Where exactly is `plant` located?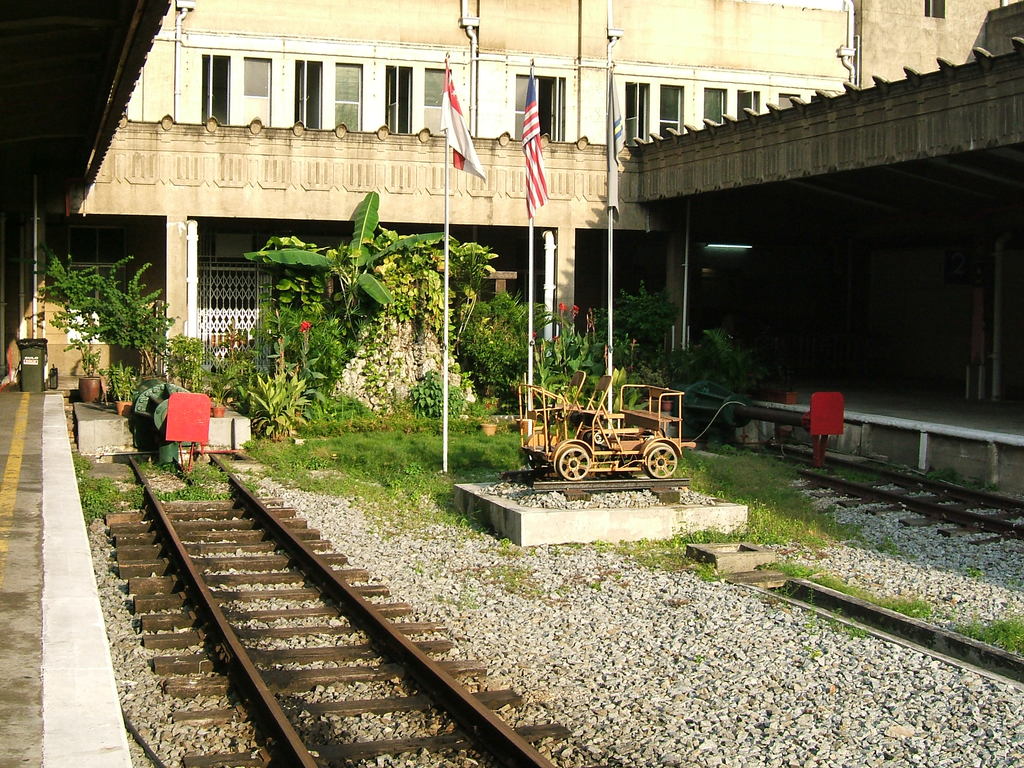
Its bounding box is (x1=326, y1=390, x2=383, y2=424).
